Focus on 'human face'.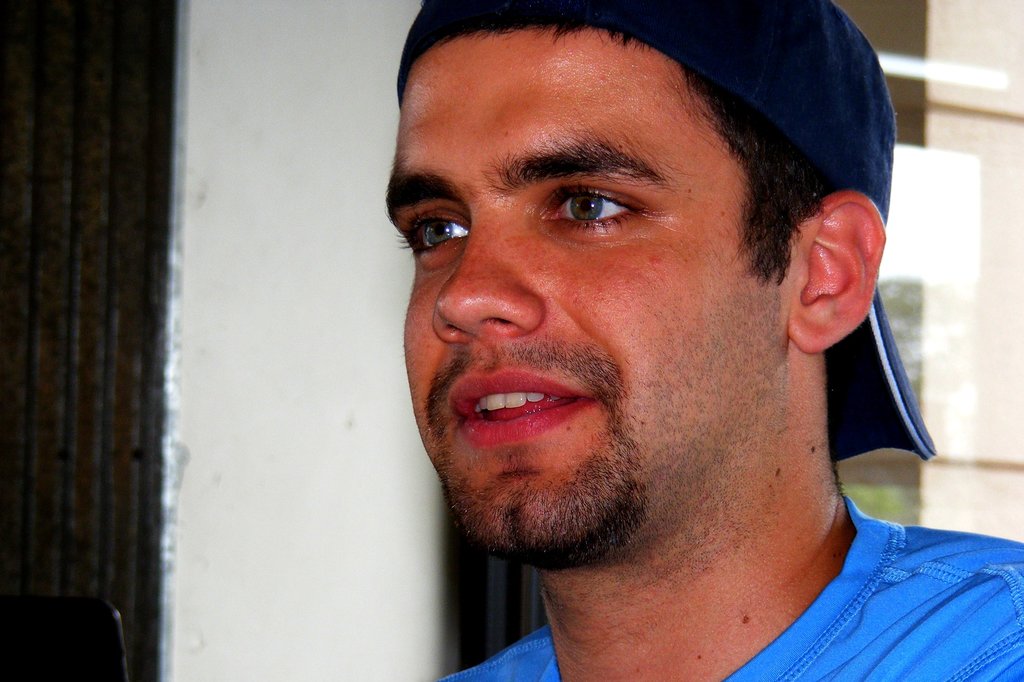
Focused at detection(384, 31, 788, 553).
